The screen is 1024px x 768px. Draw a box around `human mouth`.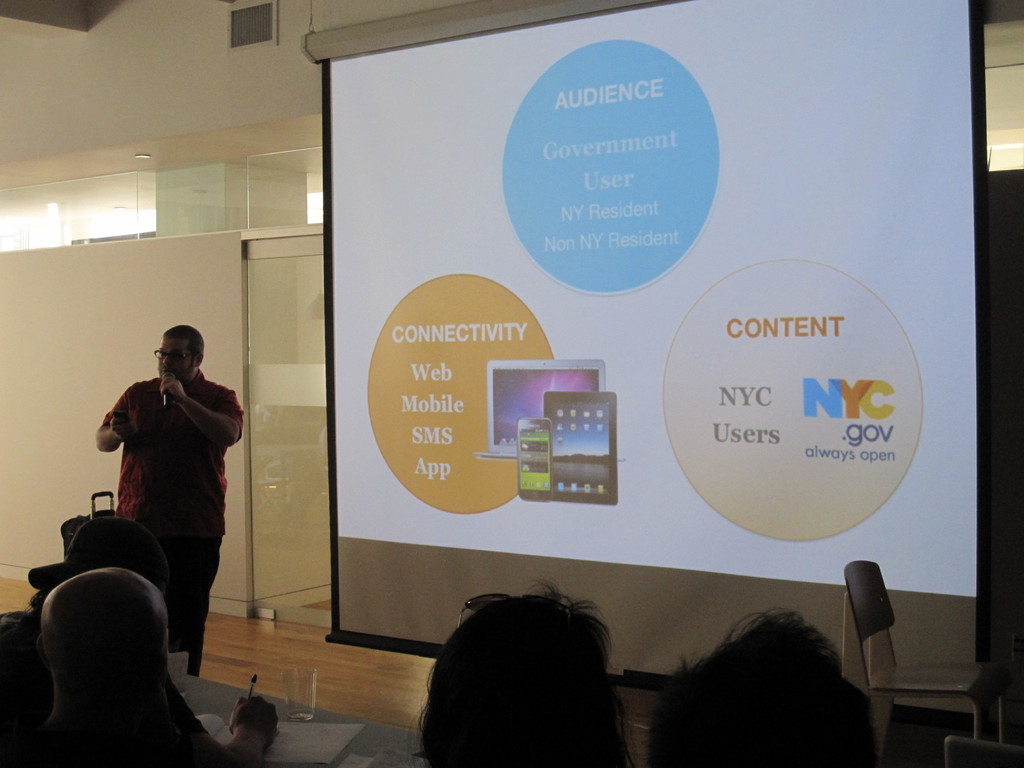
(154, 368, 173, 378).
